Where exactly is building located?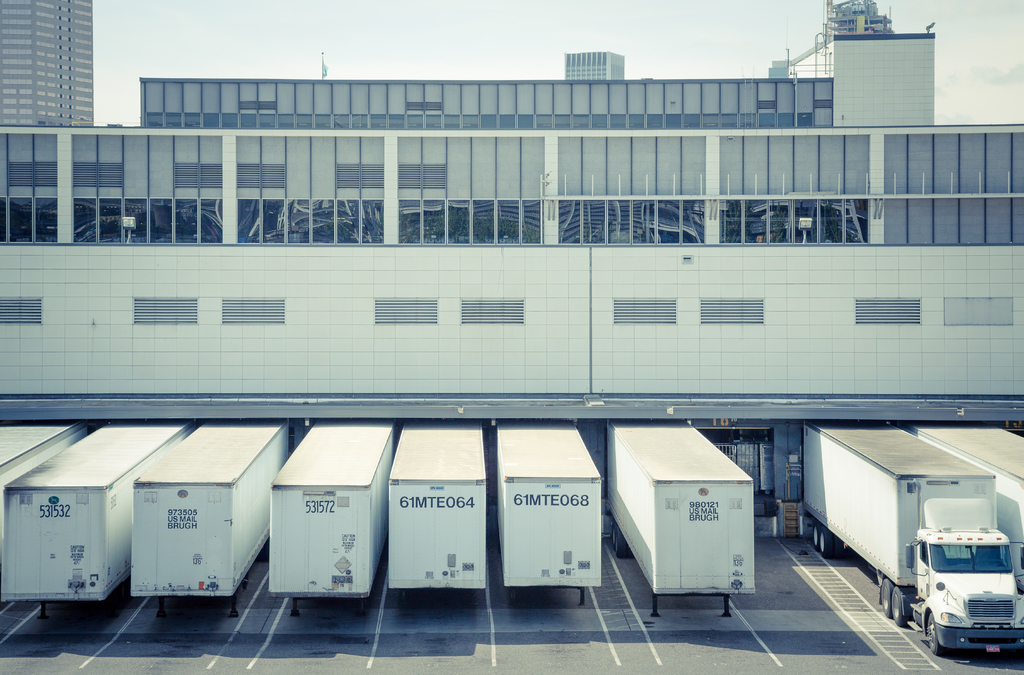
Its bounding box is box(0, 0, 1023, 424).
